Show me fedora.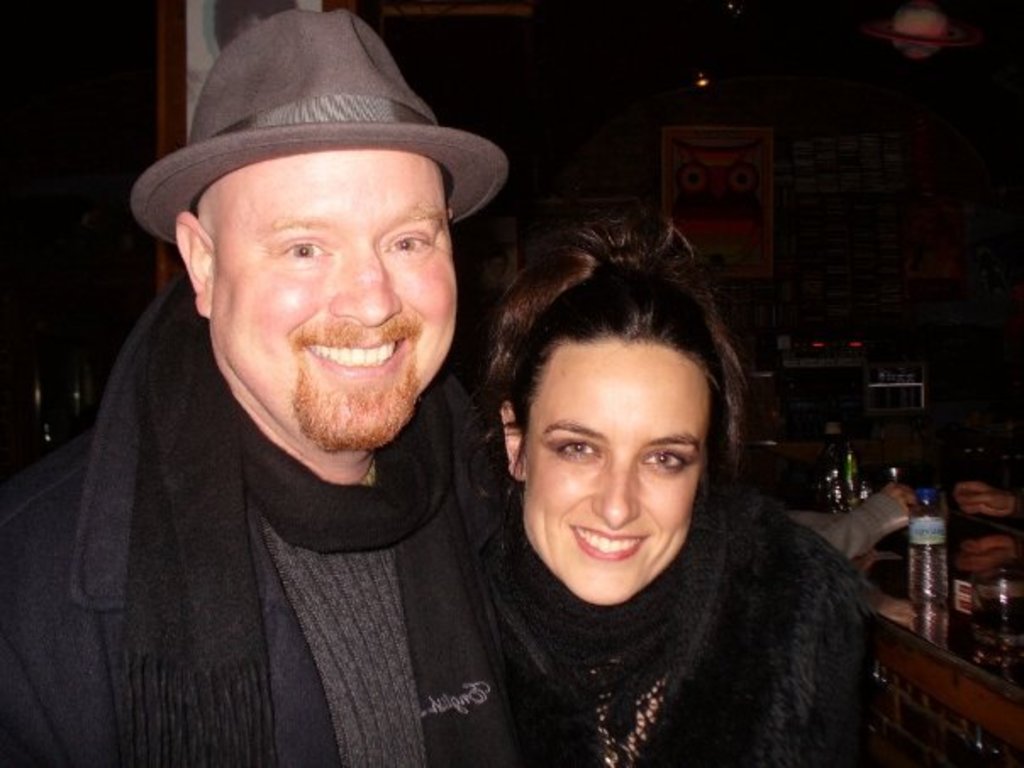
fedora is here: x1=127, y1=0, x2=507, y2=241.
